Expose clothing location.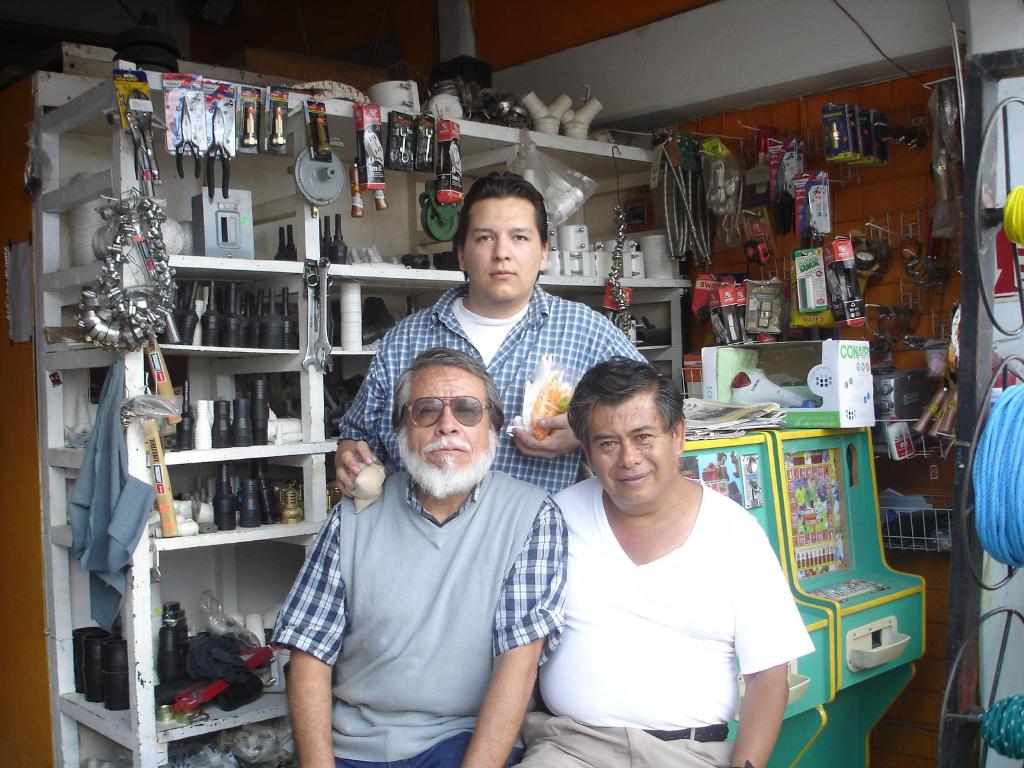
Exposed at bbox(266, 468, 559, 766).
